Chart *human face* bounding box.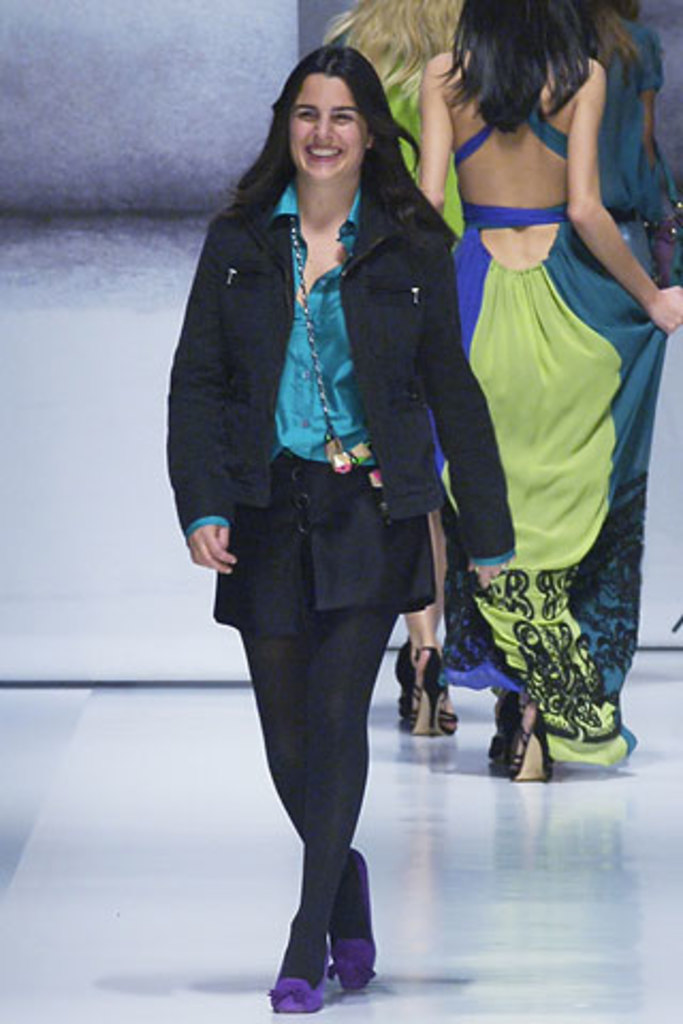
Charted: bbox(284, 73, 369, 183).
